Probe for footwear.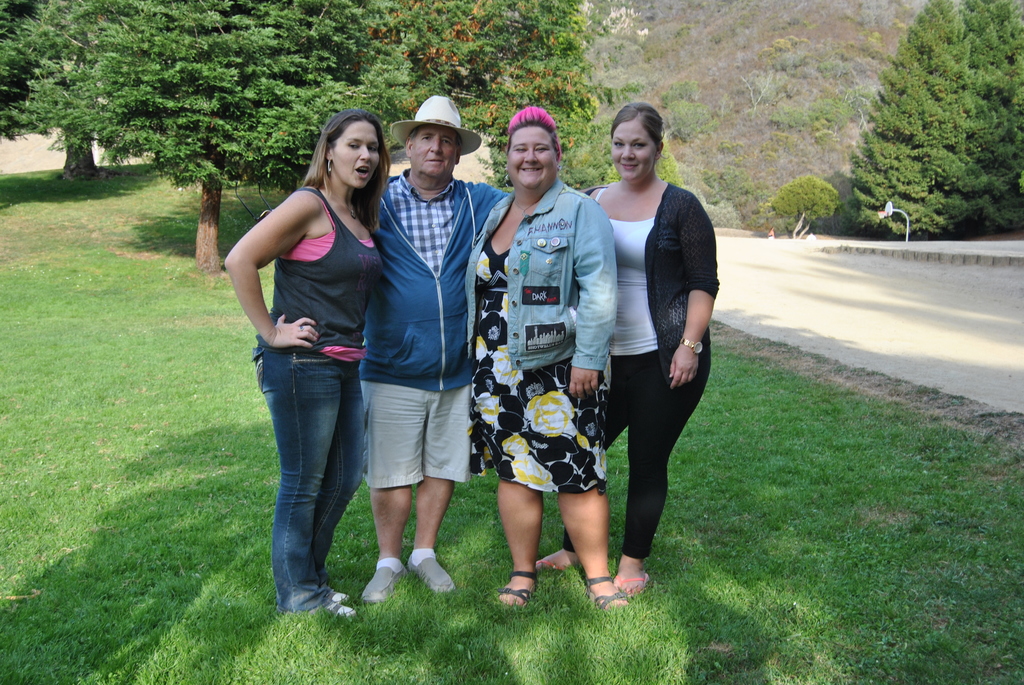
Probe result: <region>319, 598, 371, 620</region>.
